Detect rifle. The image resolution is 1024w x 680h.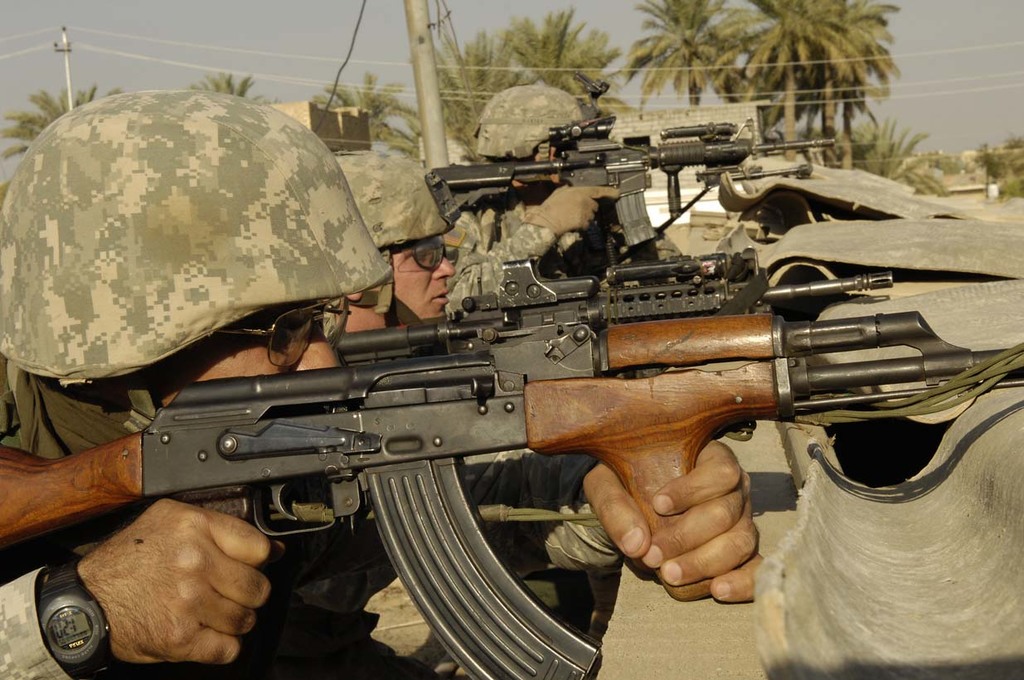
box(430, 120, 838, 245).
